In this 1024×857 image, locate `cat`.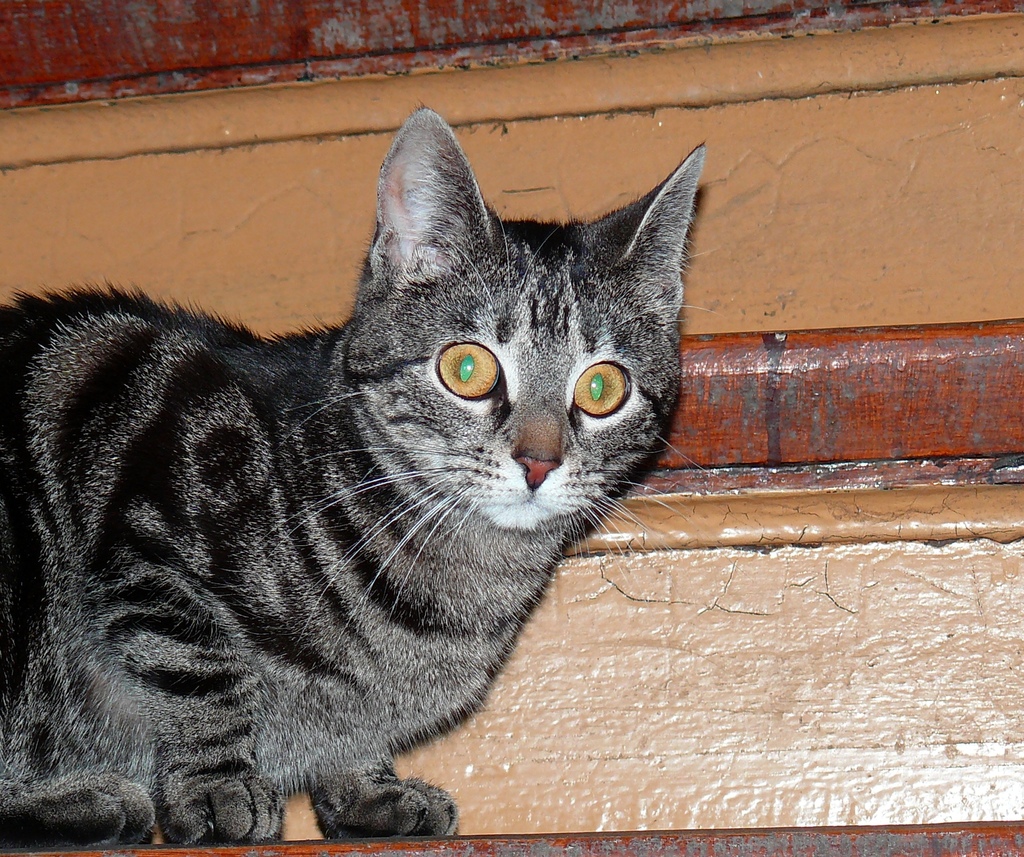
Bounding box: locate(0, 103, 731, 854).
